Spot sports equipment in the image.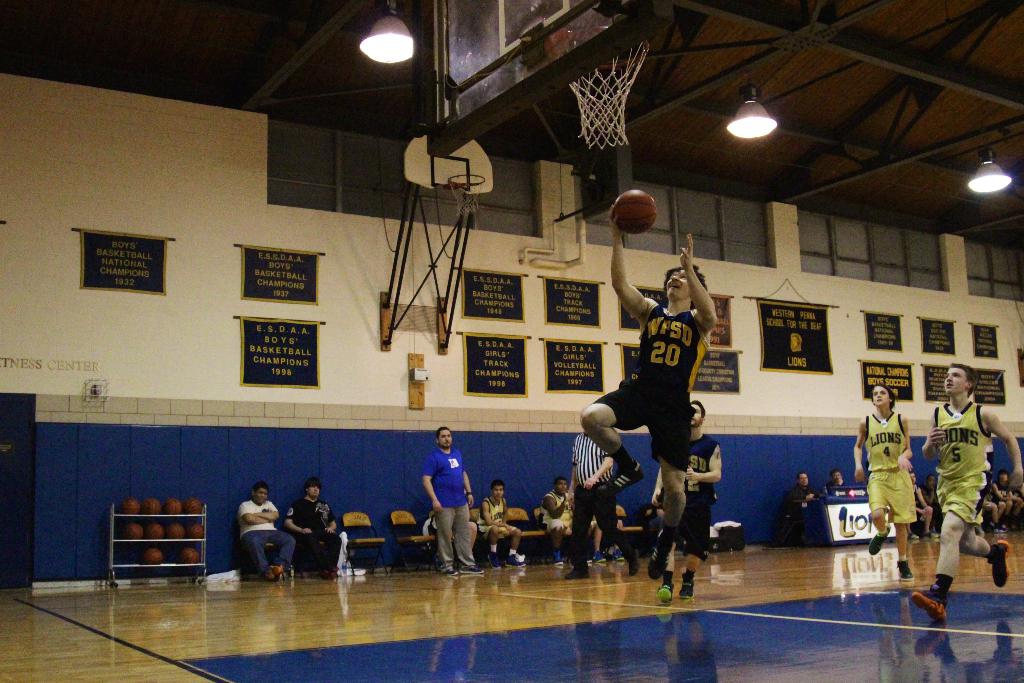
sports equipment found at <bbox>988, 538, 1011, 589</bbox>.
